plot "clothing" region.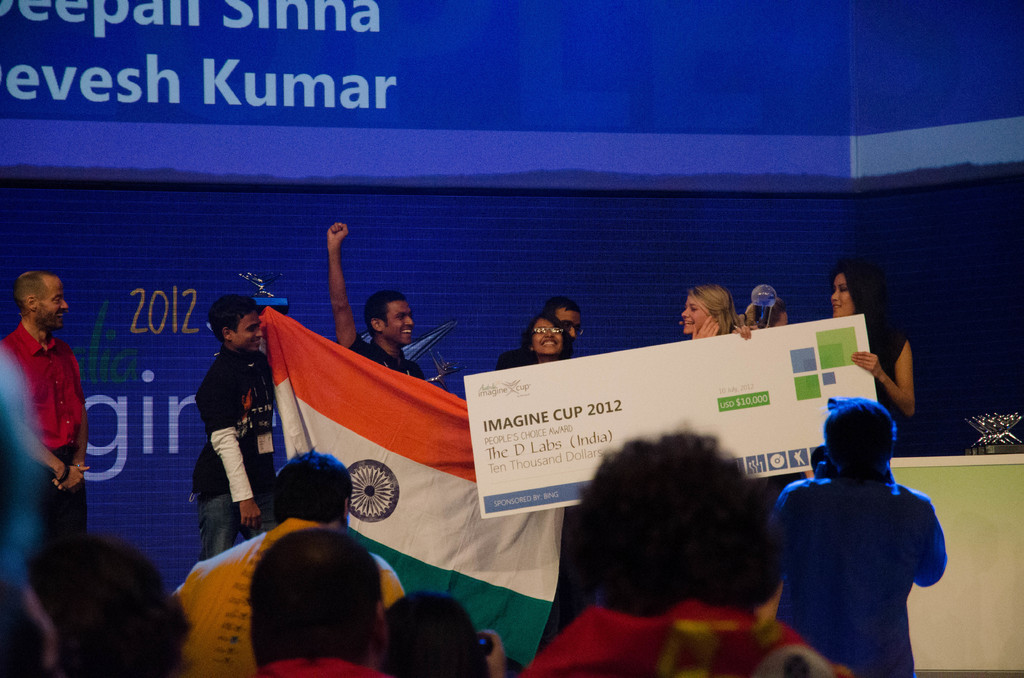
Plotted at 339, 337, 428, 380.
